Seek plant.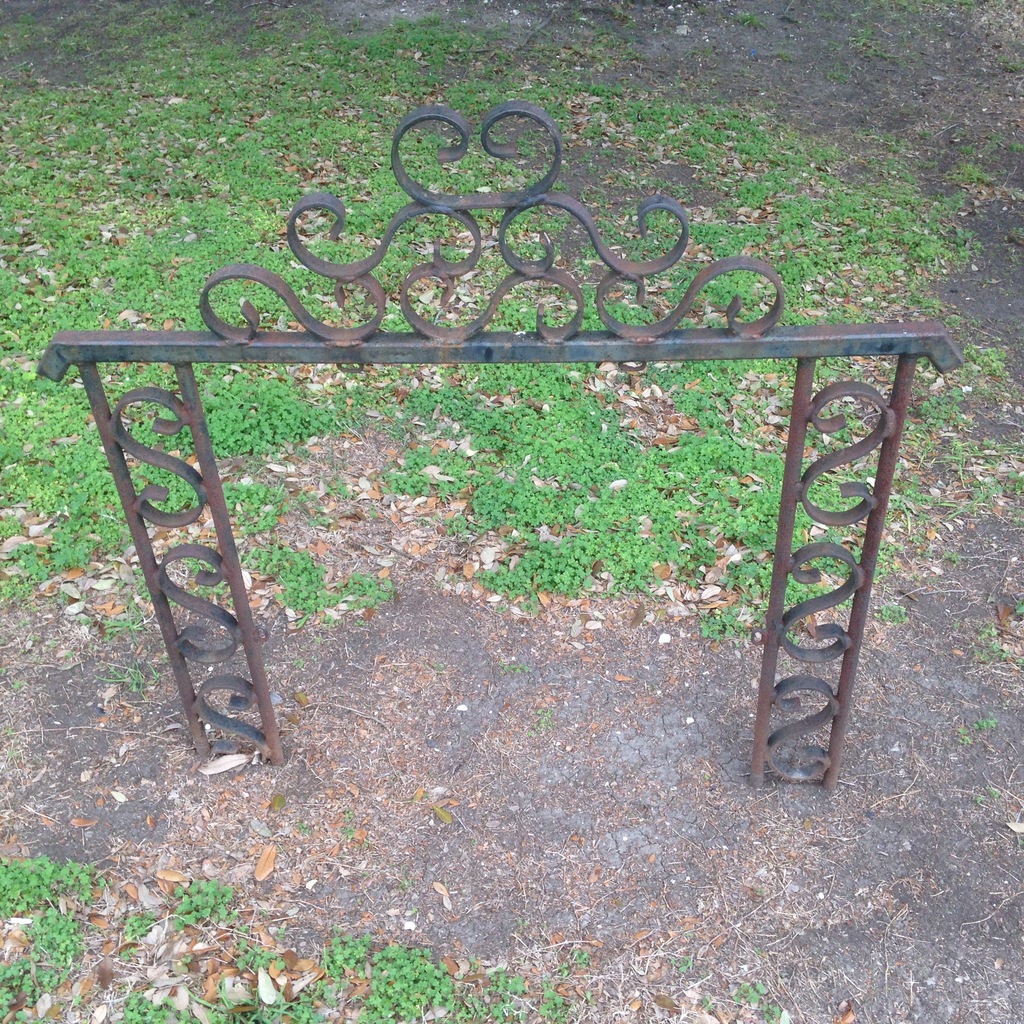
[115,911,161,955].
